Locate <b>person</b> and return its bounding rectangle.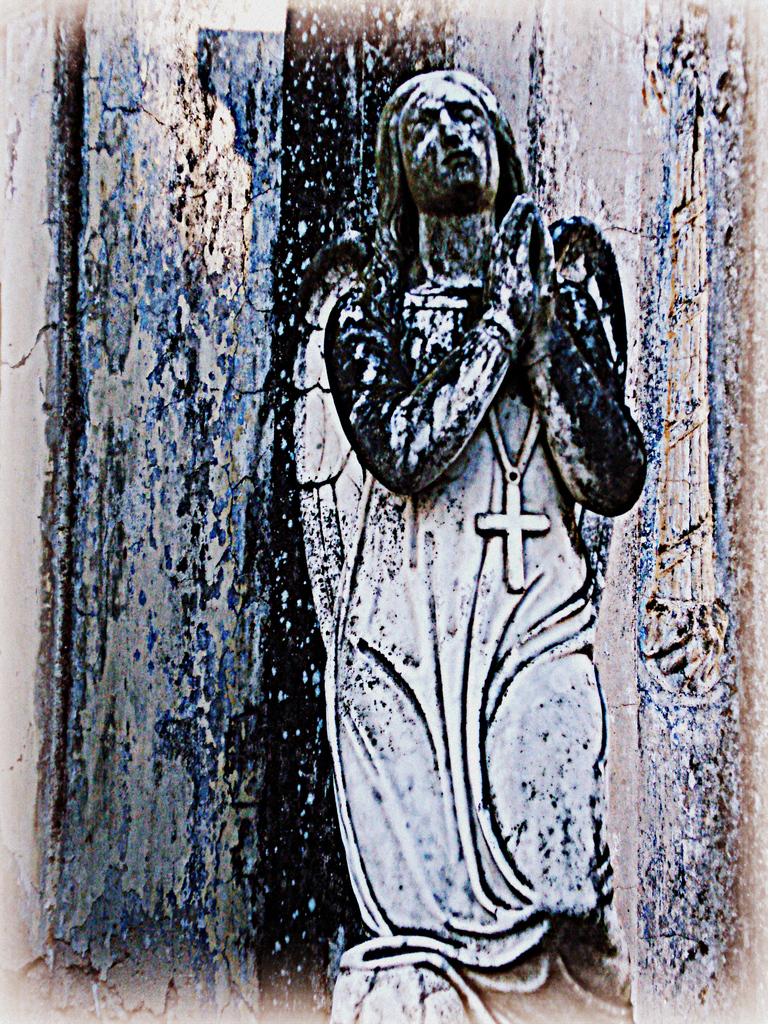
{"left": 250, "top": 72, "right": 642, "bottom": 959}.
